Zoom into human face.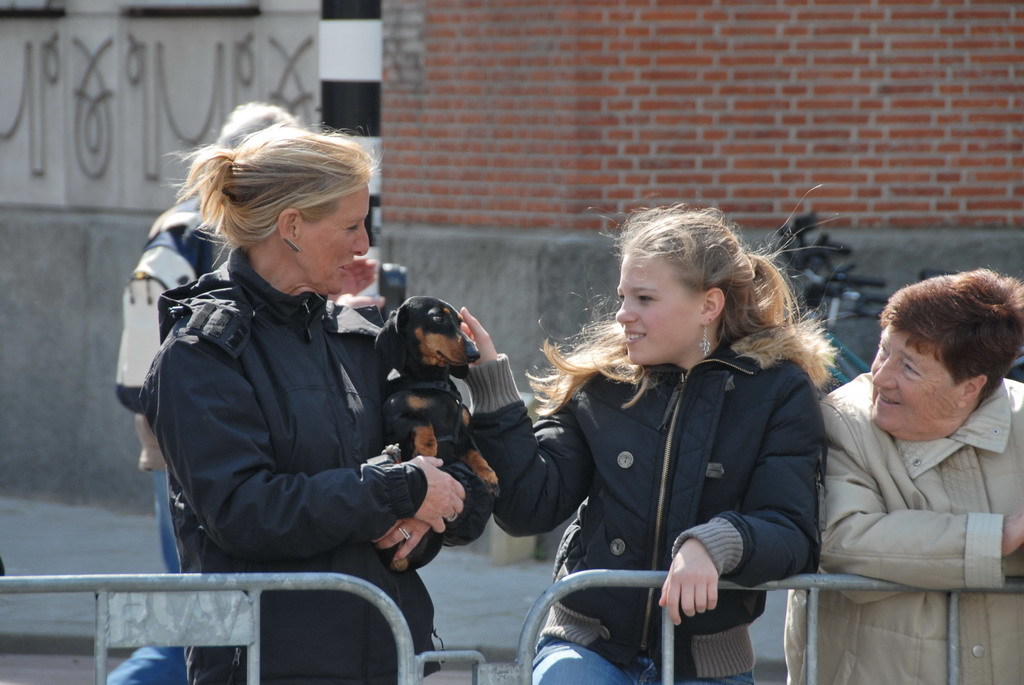
Zoom target: bbox=(302, 186, 372, 295).
